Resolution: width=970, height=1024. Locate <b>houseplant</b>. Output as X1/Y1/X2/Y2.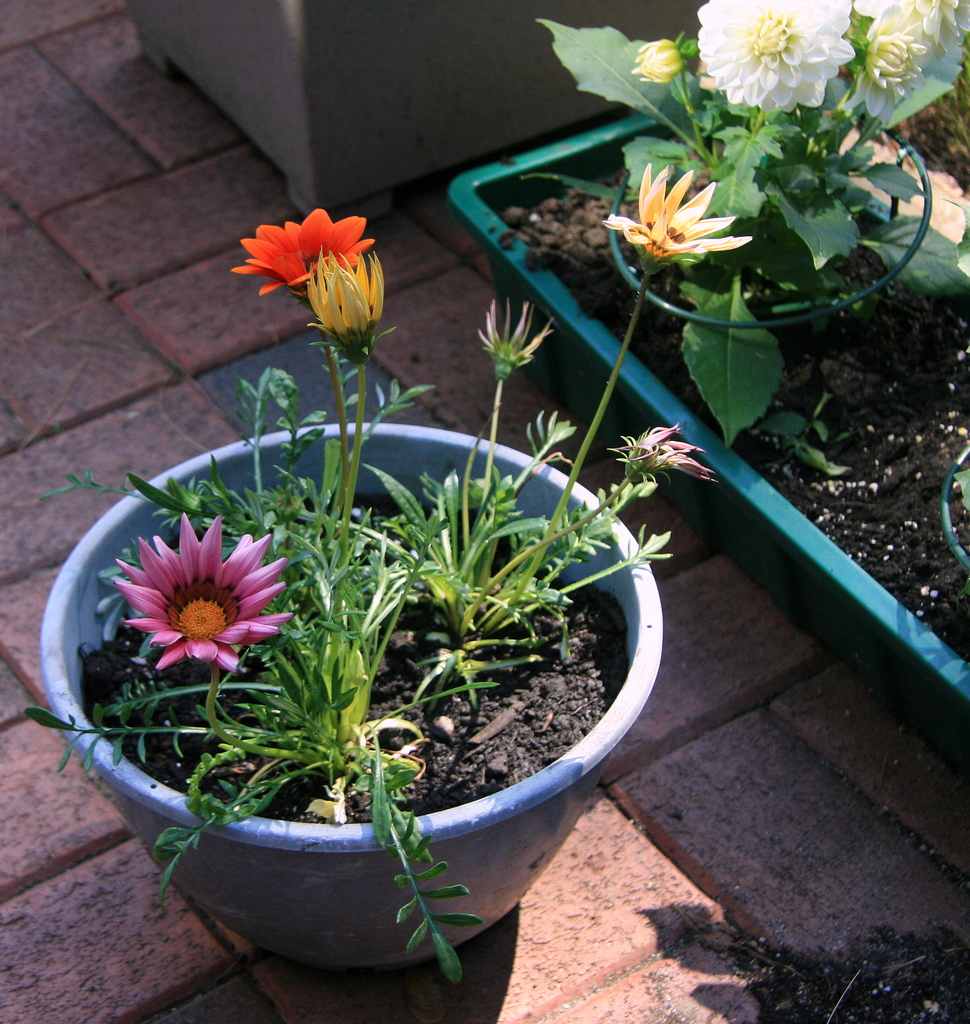
525/0/969/433.
